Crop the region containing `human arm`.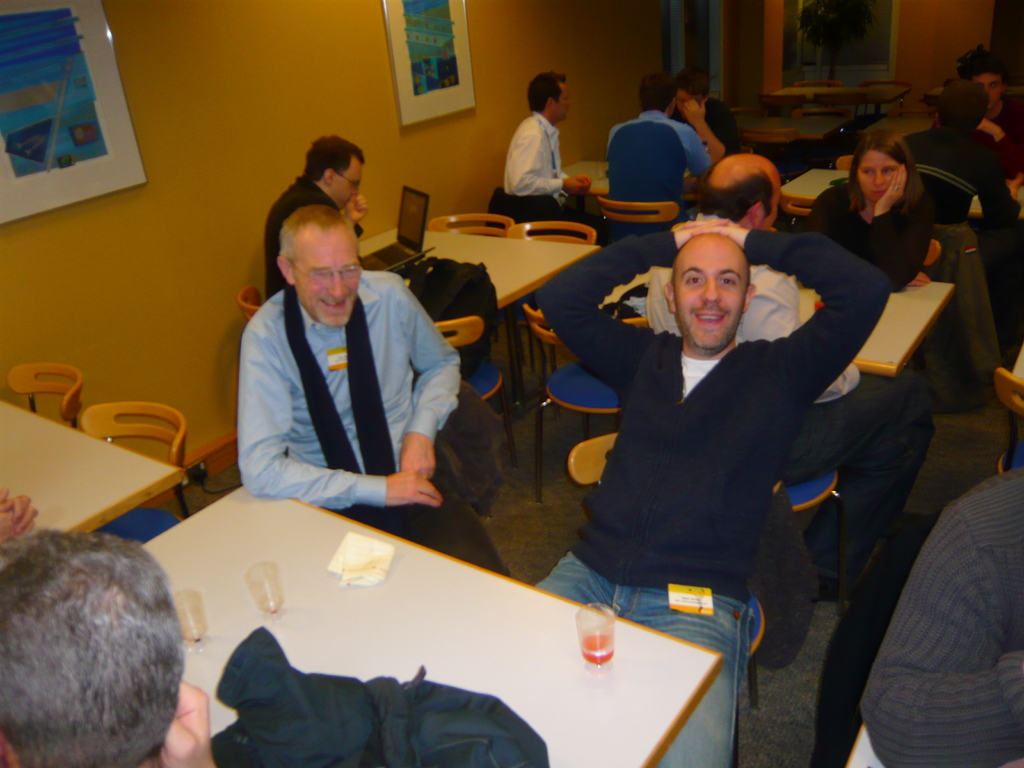
Crop region: x1=239, y1=305, x2=442, y2=506.
